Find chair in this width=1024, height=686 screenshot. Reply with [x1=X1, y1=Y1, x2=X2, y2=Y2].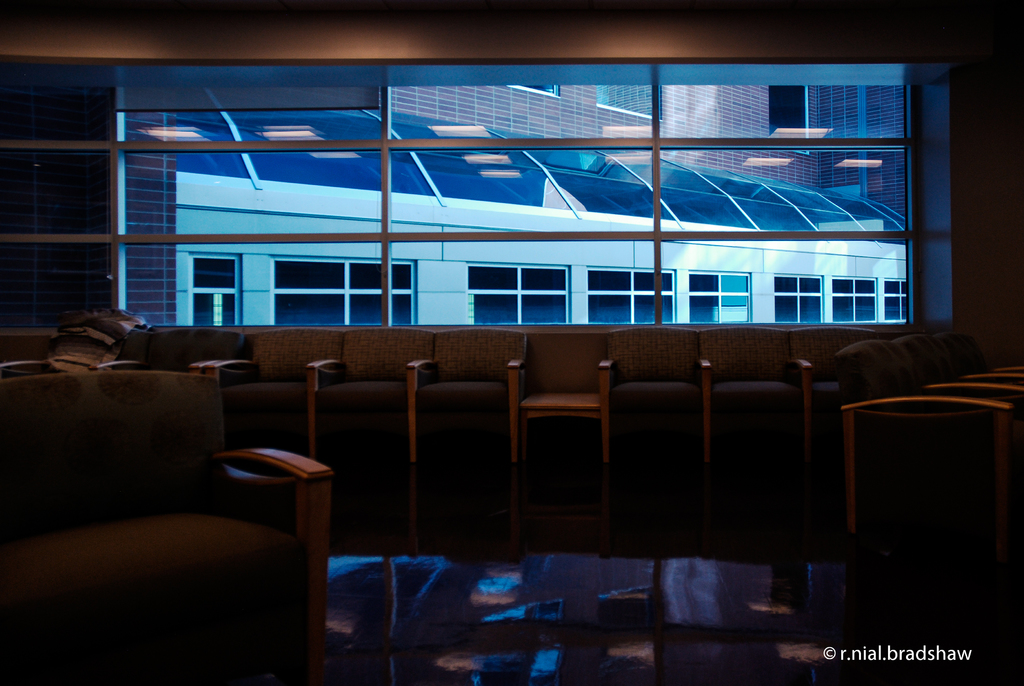
[x1=700, y1=323, x2=808, y2=471].
